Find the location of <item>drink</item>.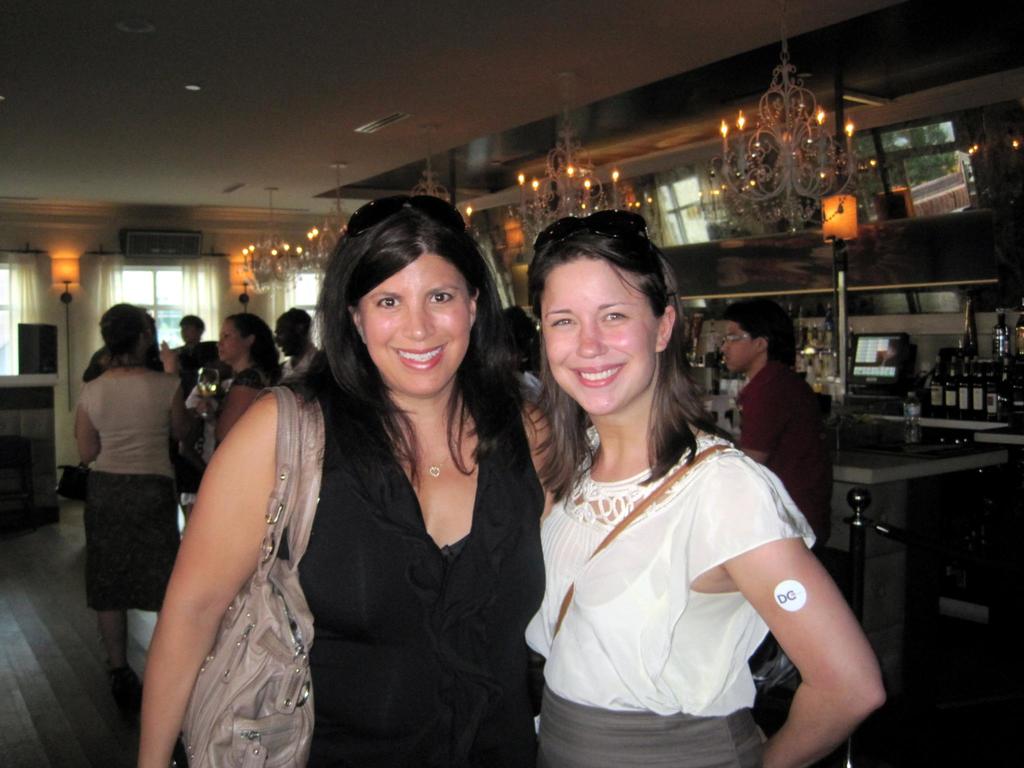
Location: 198, 388, 217, 397.
